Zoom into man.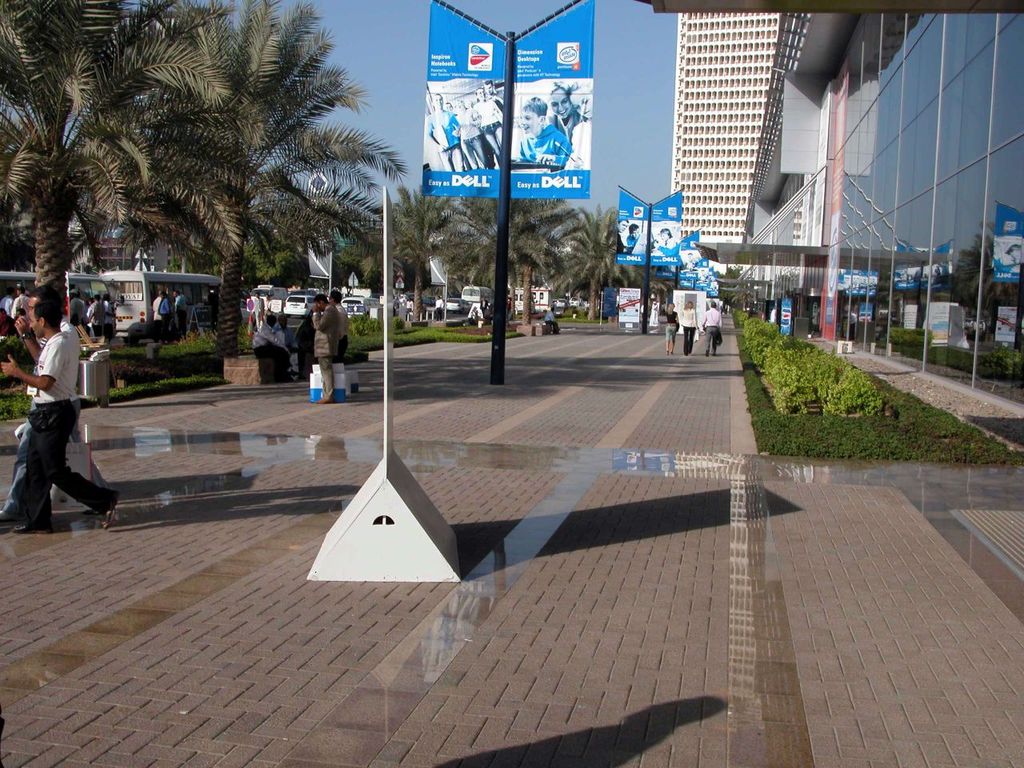
Zoom target: bbox=(618, 218, 632, 252).
